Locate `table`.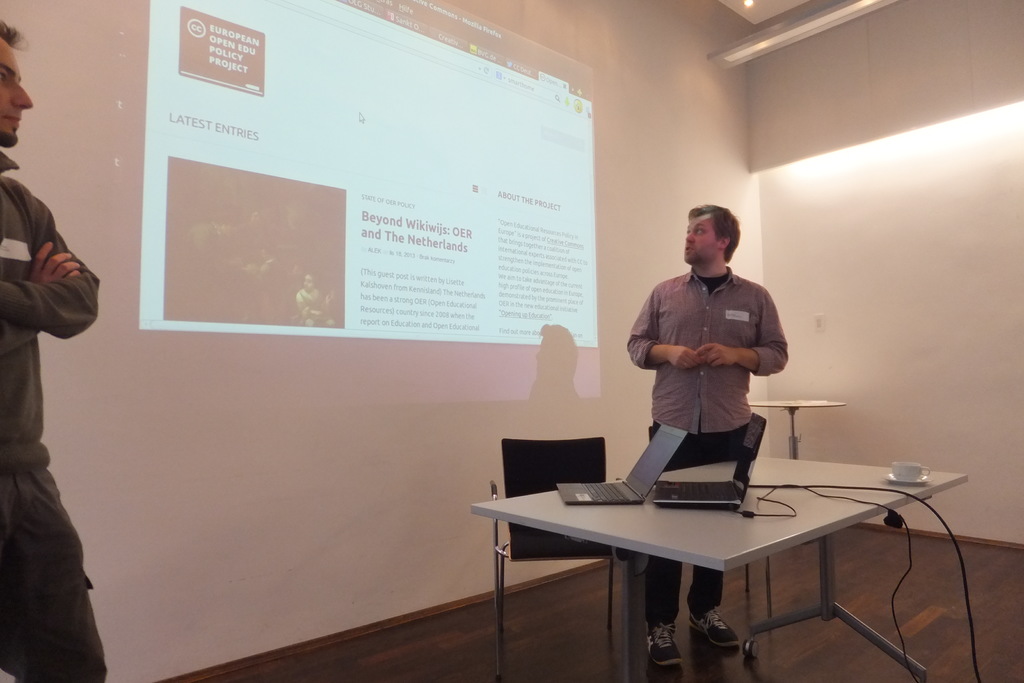
Bounding box: locate(481, 454, 936, 673).
